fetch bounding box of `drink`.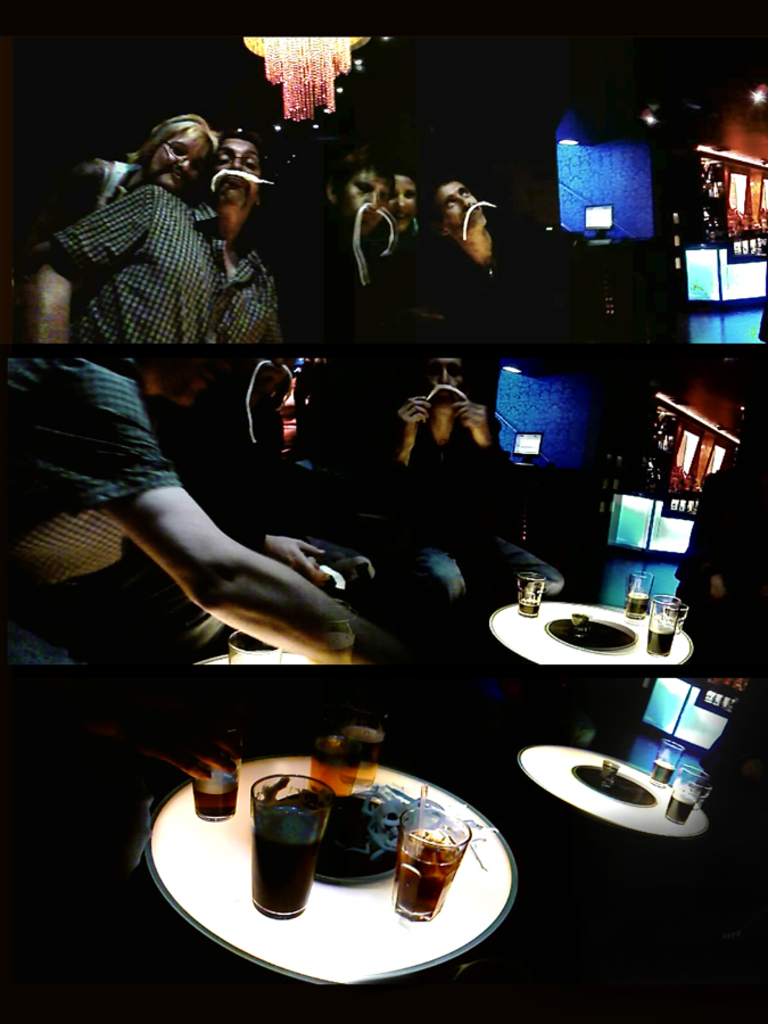
Bbox: x1=626 y1=581 x2=652 y2=617.
